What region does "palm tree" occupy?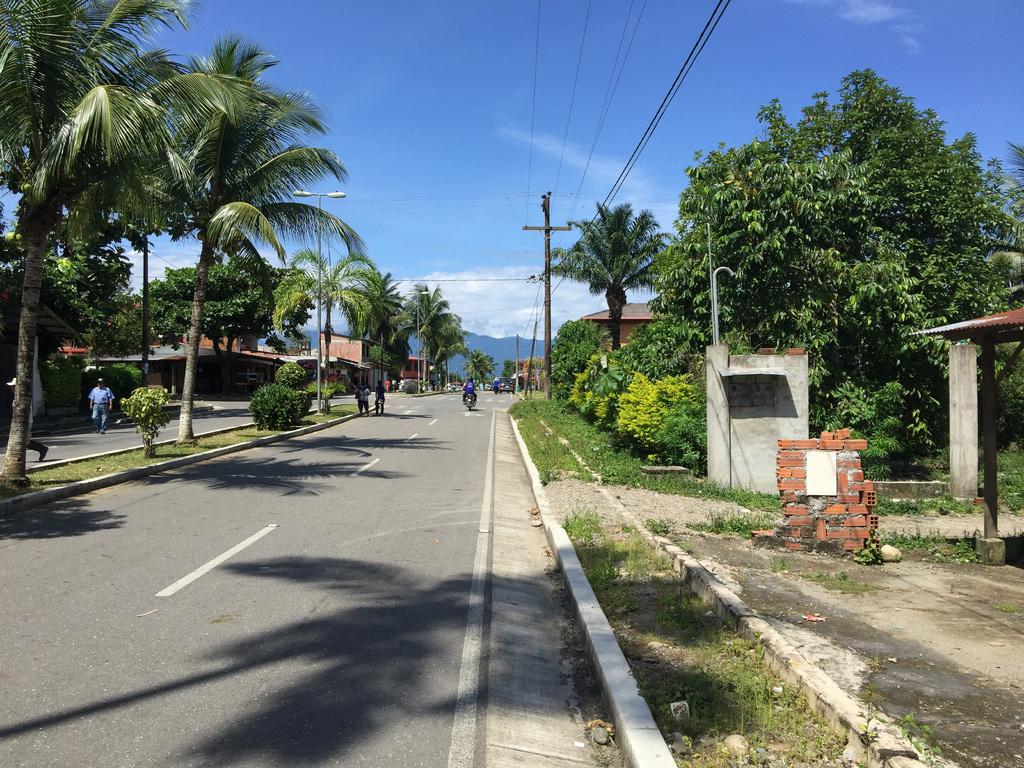
397:290:441:381.
